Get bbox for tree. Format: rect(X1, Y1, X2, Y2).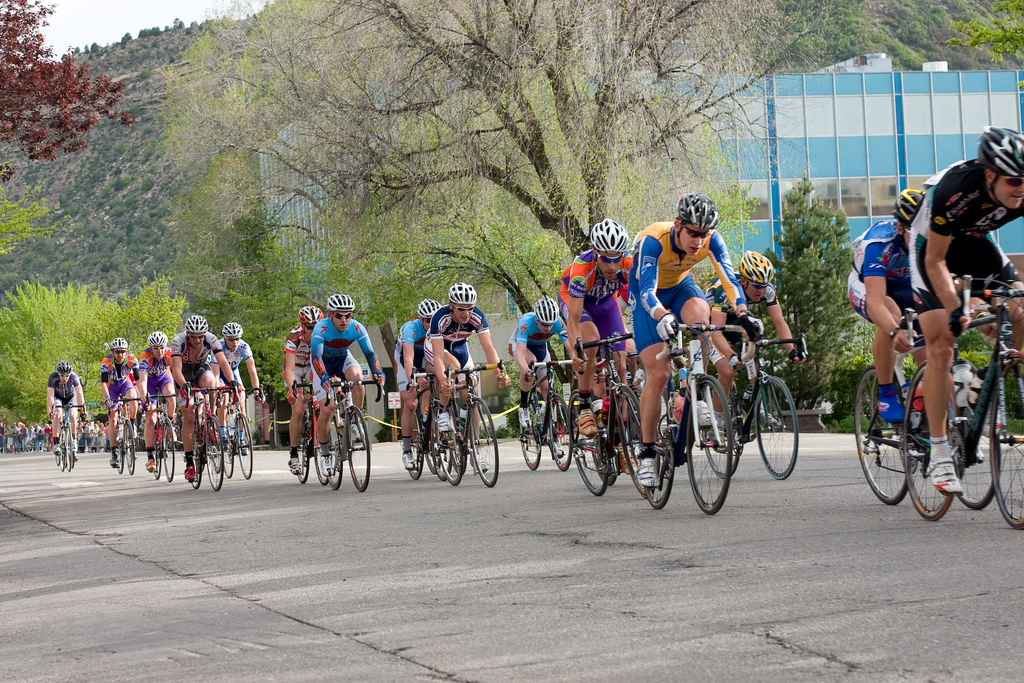
rect(156, 32, 695, 367).
